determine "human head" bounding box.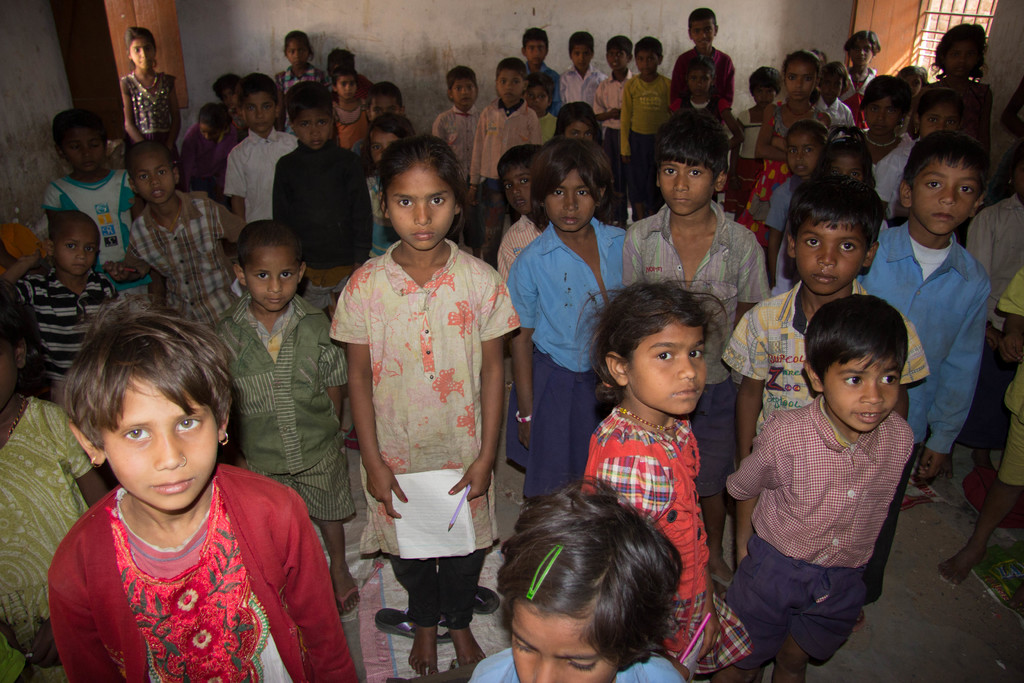
Determined: detection(909, 92, 968, 134).
